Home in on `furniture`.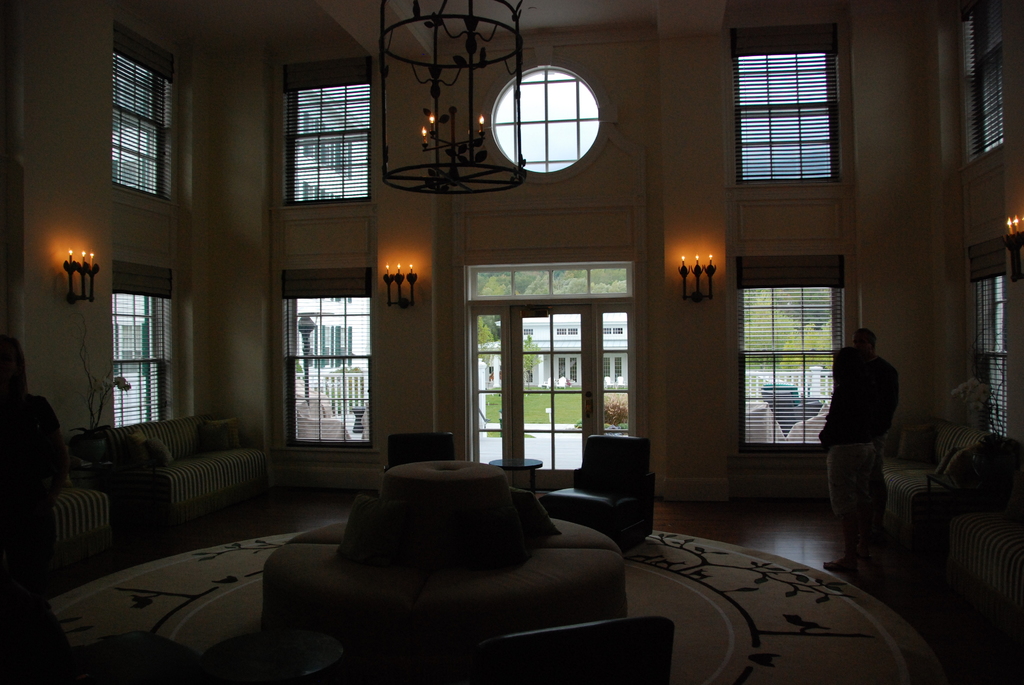
Homed in at 198, 633, 348, 684.
